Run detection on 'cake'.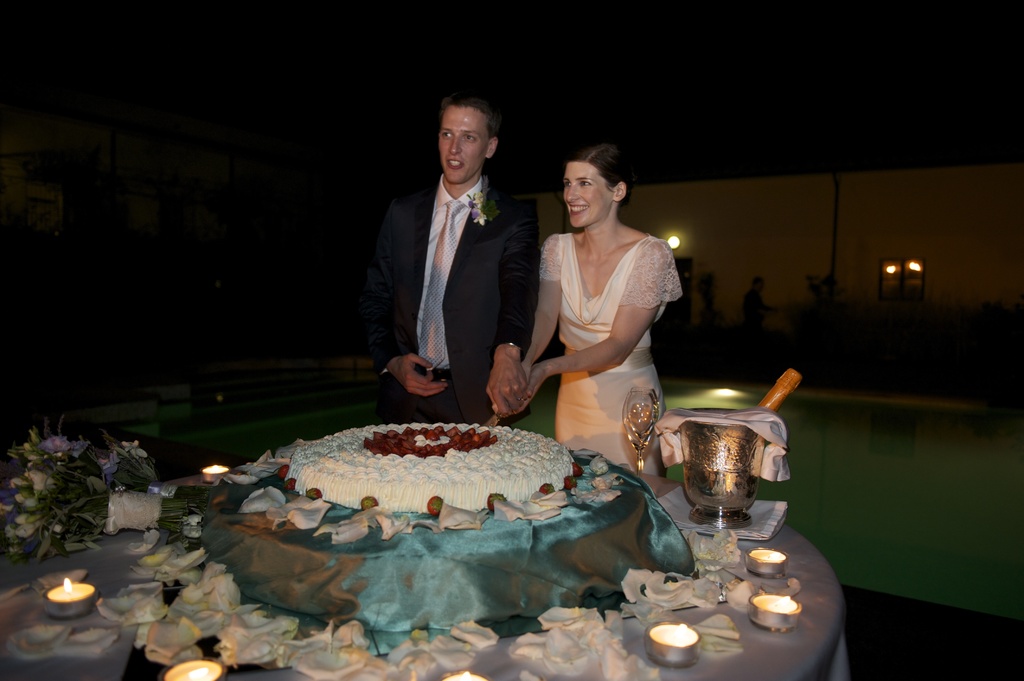
Result: (x1=287, y1=421, x2=579, y2=513).
